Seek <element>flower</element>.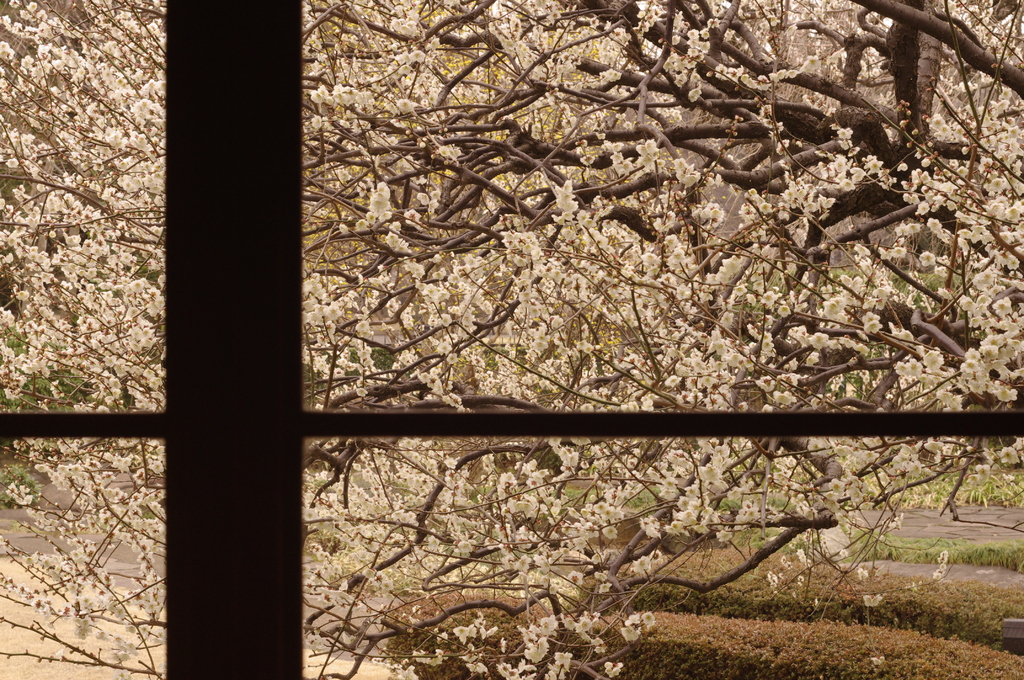
626, 624, 638, 644.
